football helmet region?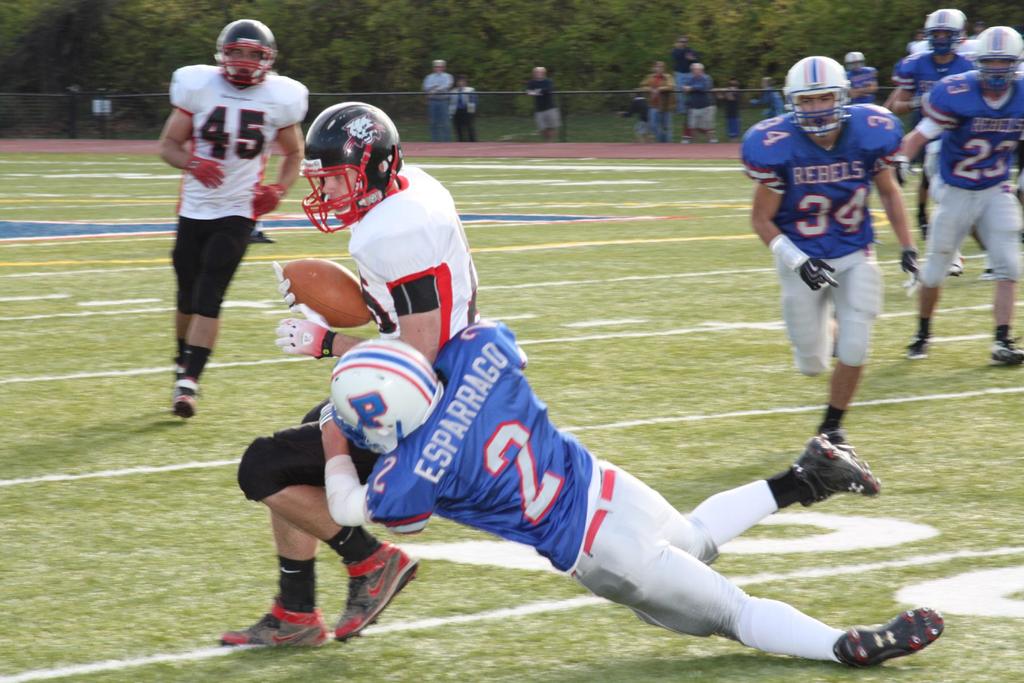
[294,104,409,236]
